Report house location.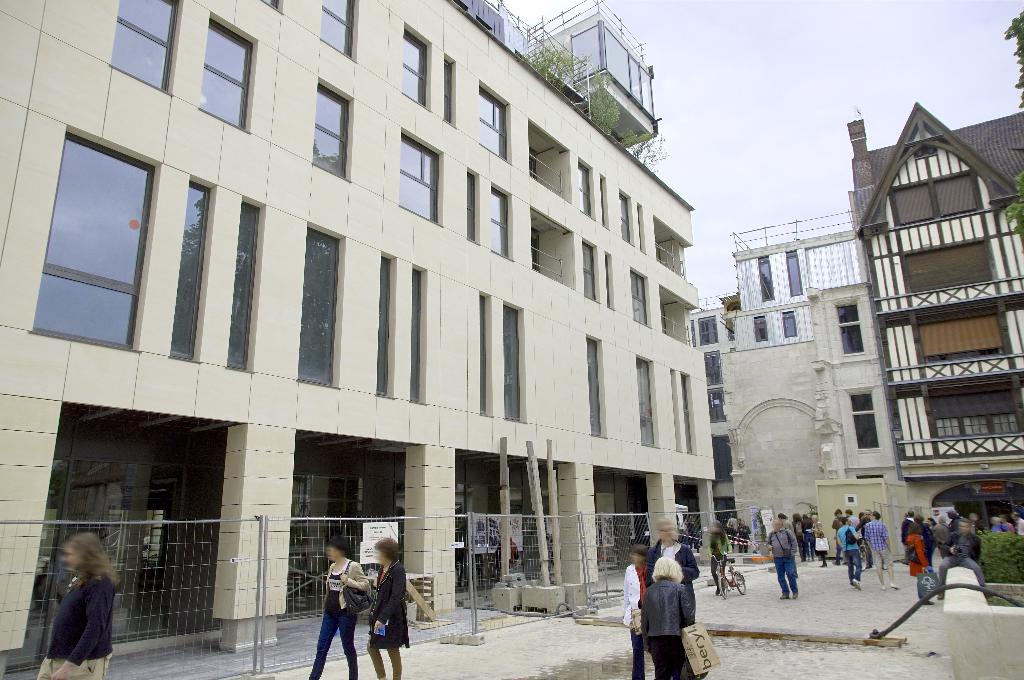
Report: 683,310,734,524.
